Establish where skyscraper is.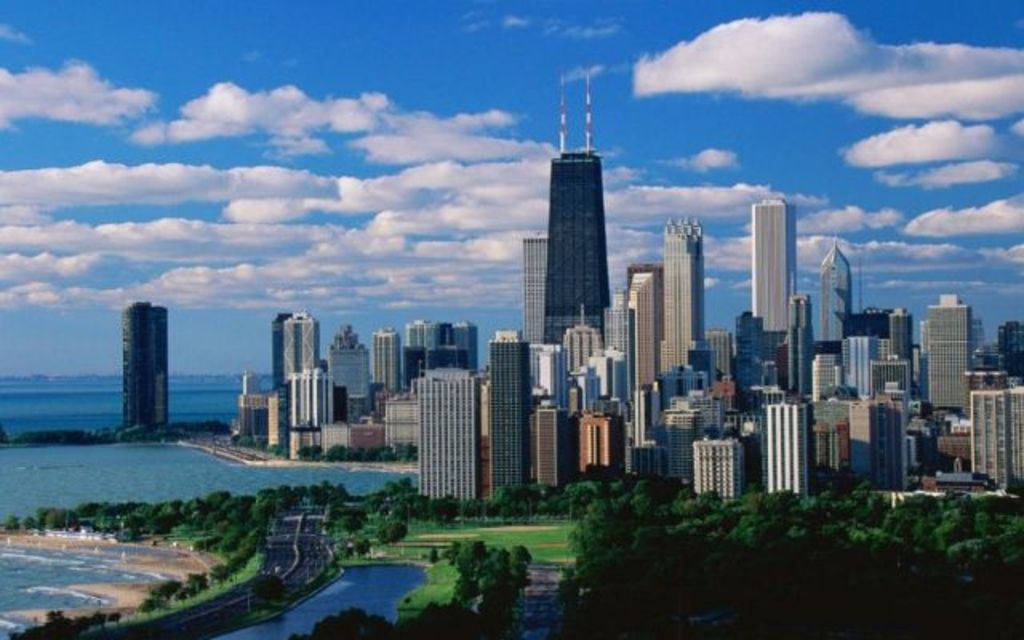
Established at l=802, t=221, r=859, b=346.
